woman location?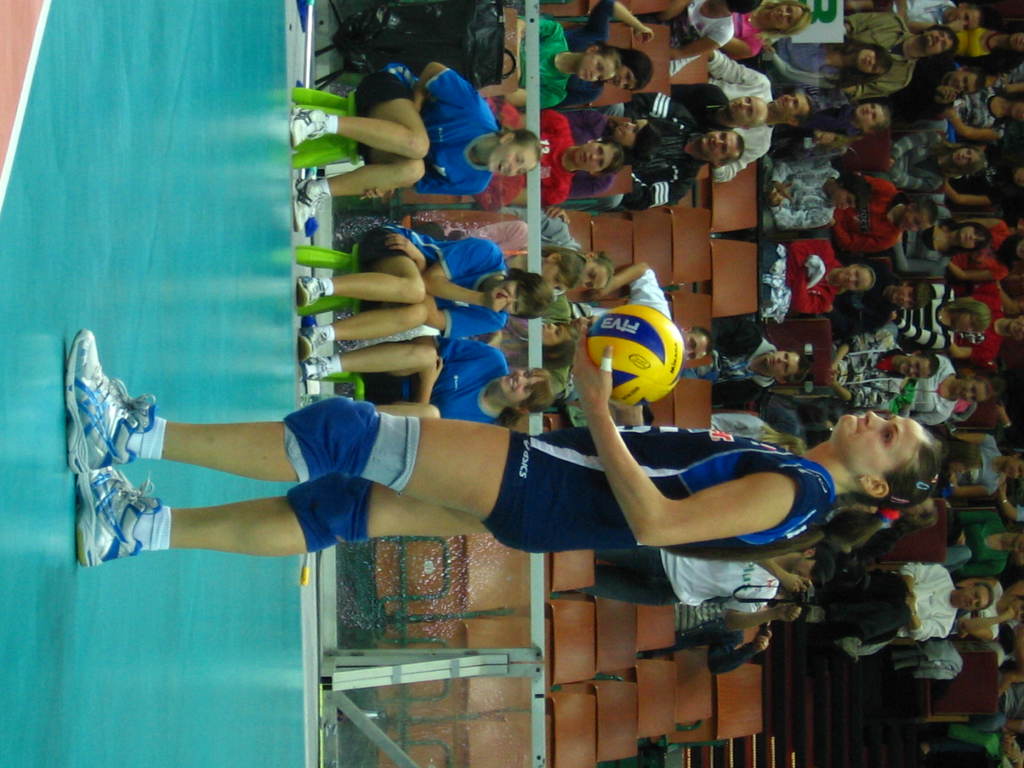
bbox=[947, 82, 1023, 145]
